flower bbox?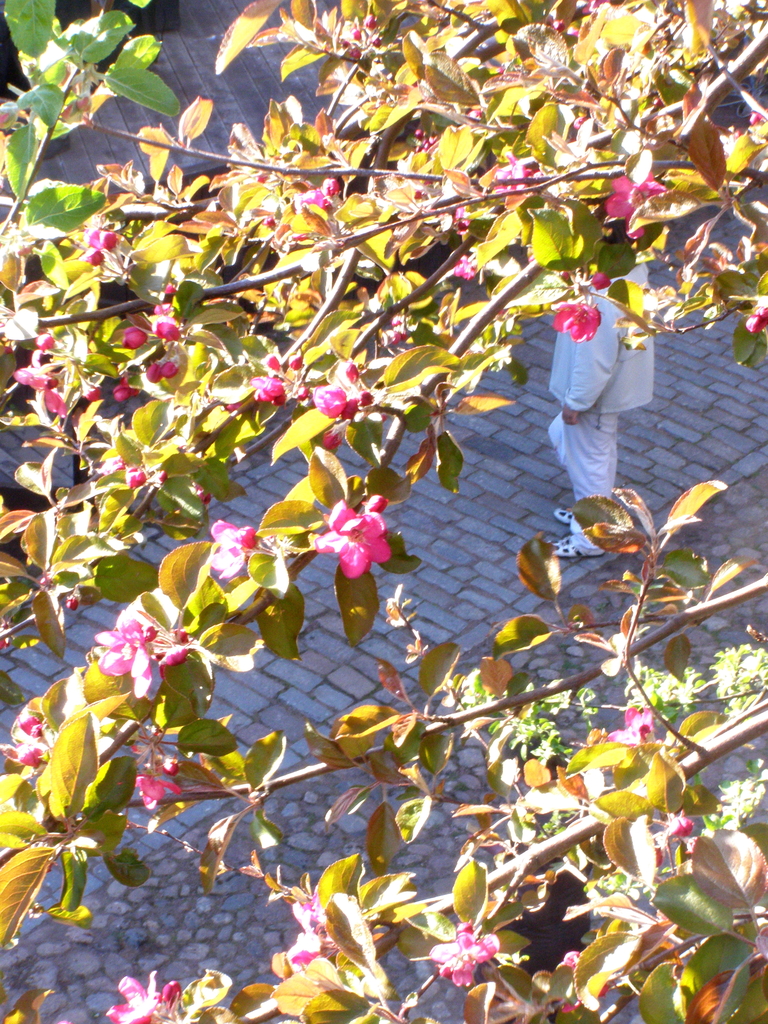
<box>69,223,109,248</box>
